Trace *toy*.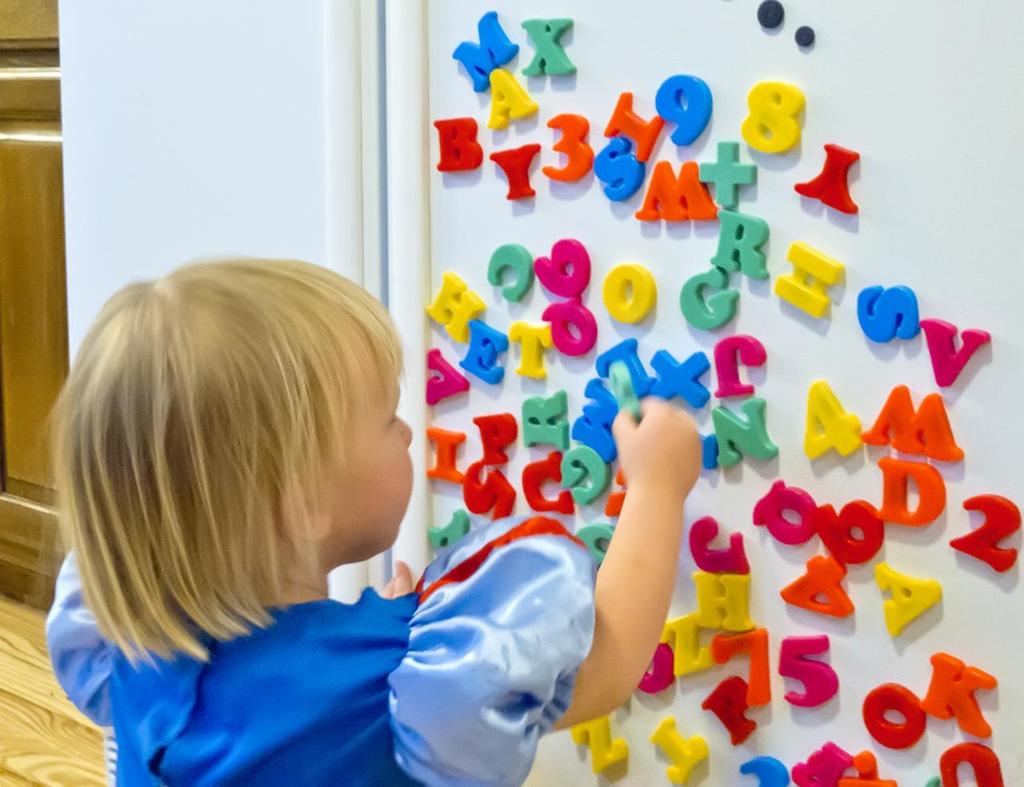
Traced to <region>914, 656, 998, 743</region>.
